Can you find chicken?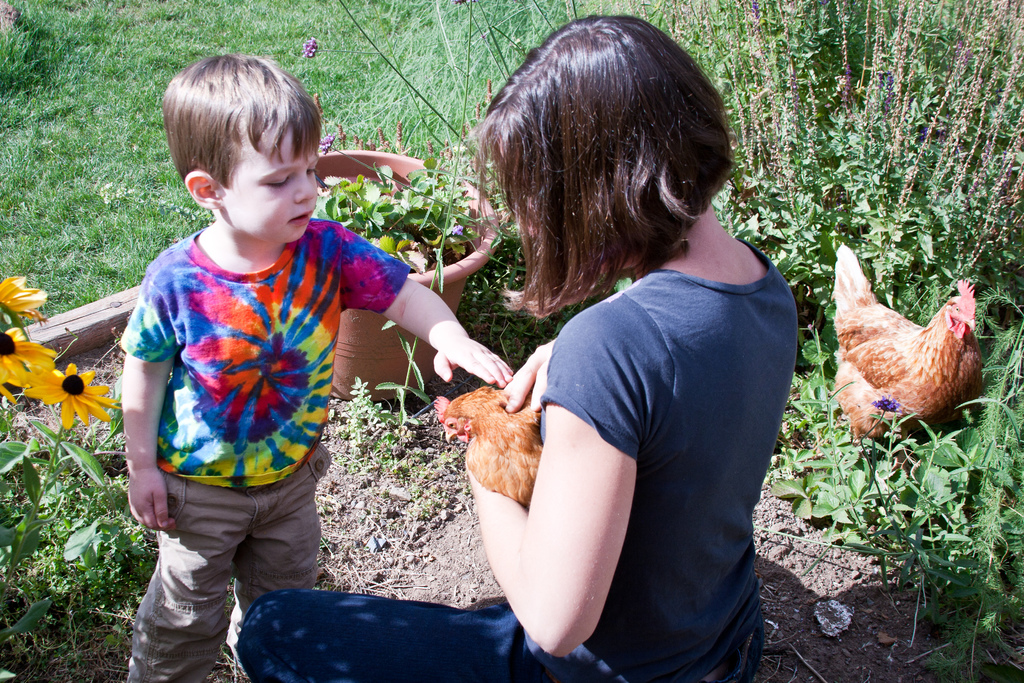
Yes, bounding box: box=[420, 377, 541, 508].
